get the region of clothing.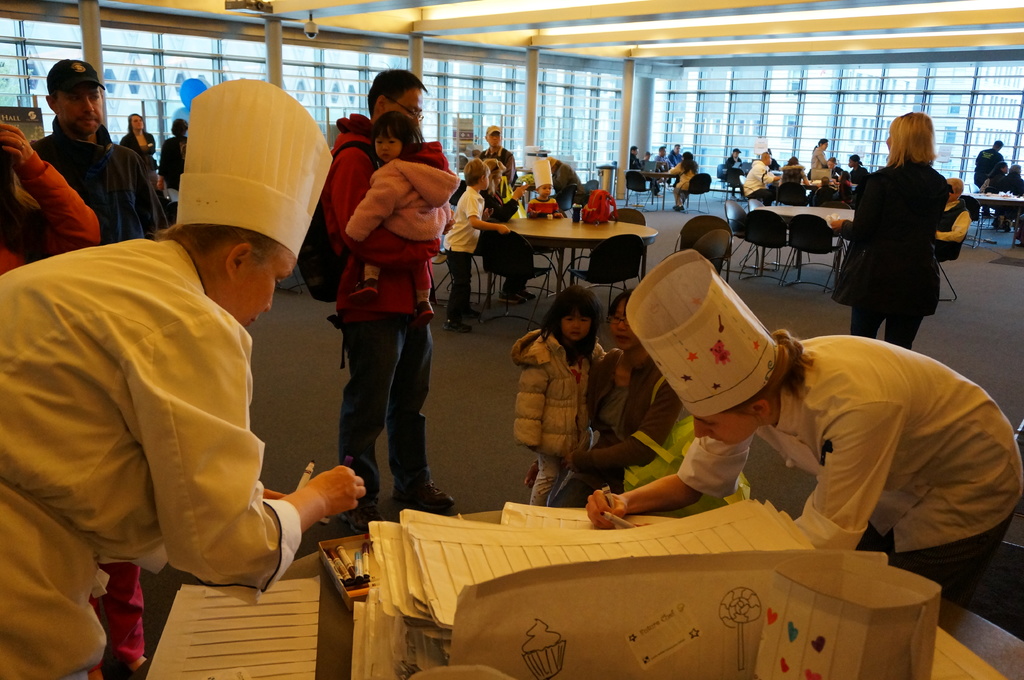
select_region(28, 112, 172, 246).
